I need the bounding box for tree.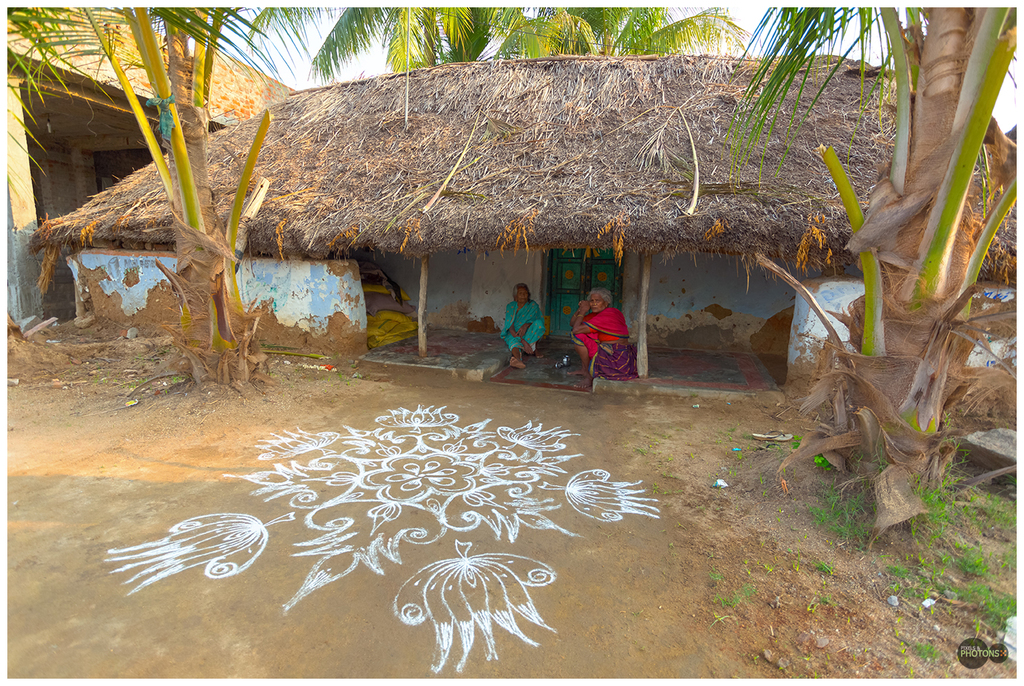
Here it is: x1=246 y1=10 x2=563 y2=69.
